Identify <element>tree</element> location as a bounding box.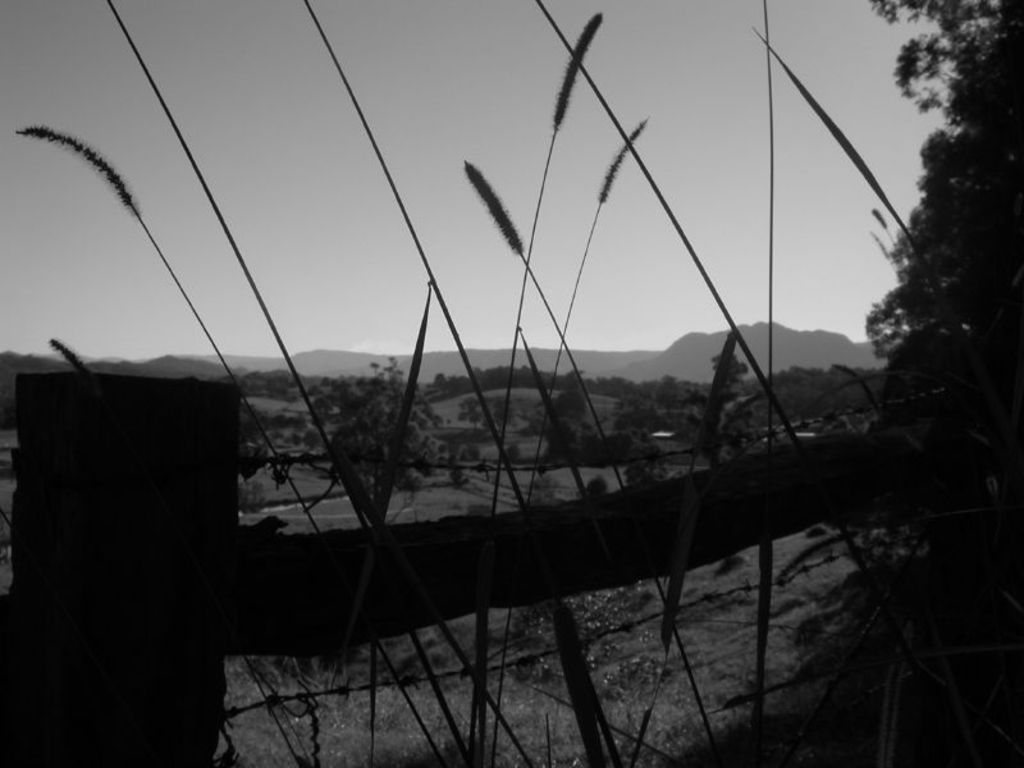
881, 12, 1010, 371.
